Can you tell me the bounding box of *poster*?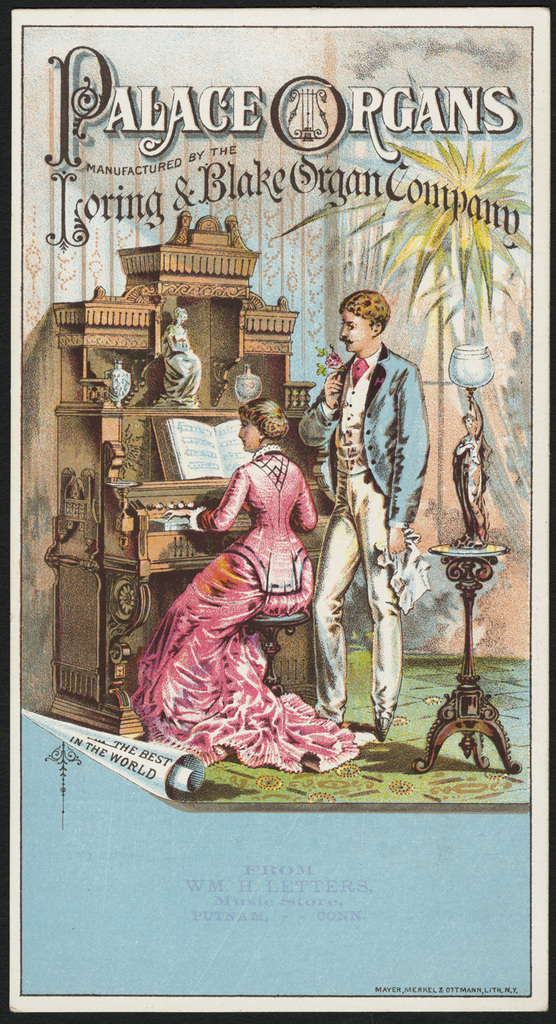
locate(16, 23, 535, 994).
